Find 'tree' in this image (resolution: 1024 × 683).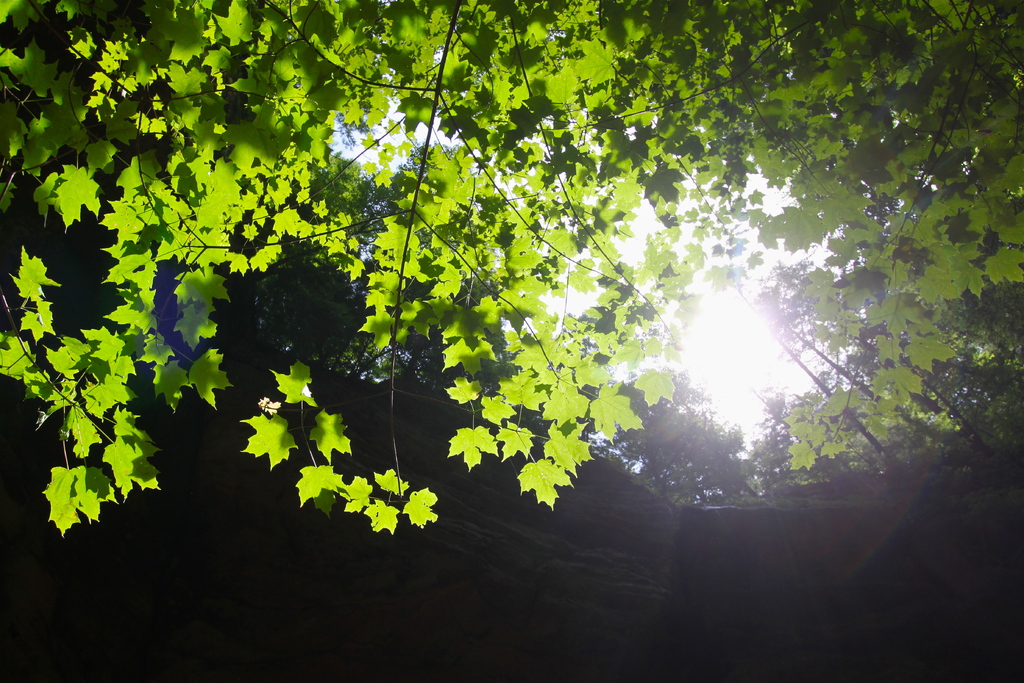
(x1=0, y1=33, x2=1023, y2=544).
